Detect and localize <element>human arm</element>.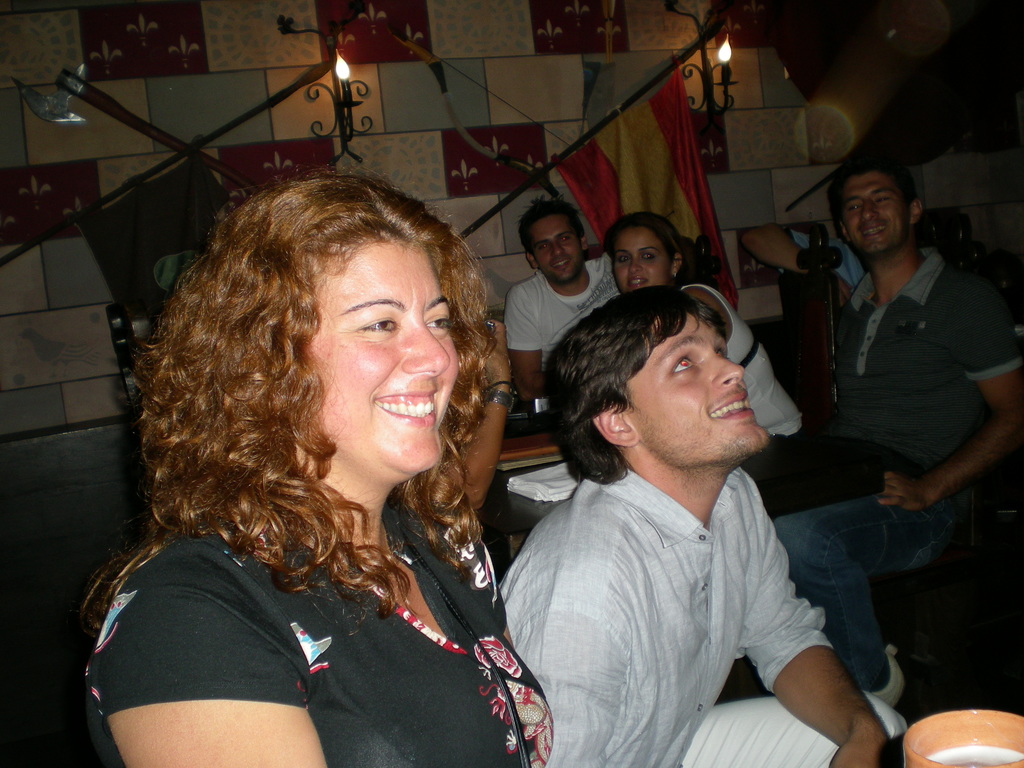
Localized at bbox=[748, 529, 882, 750].
